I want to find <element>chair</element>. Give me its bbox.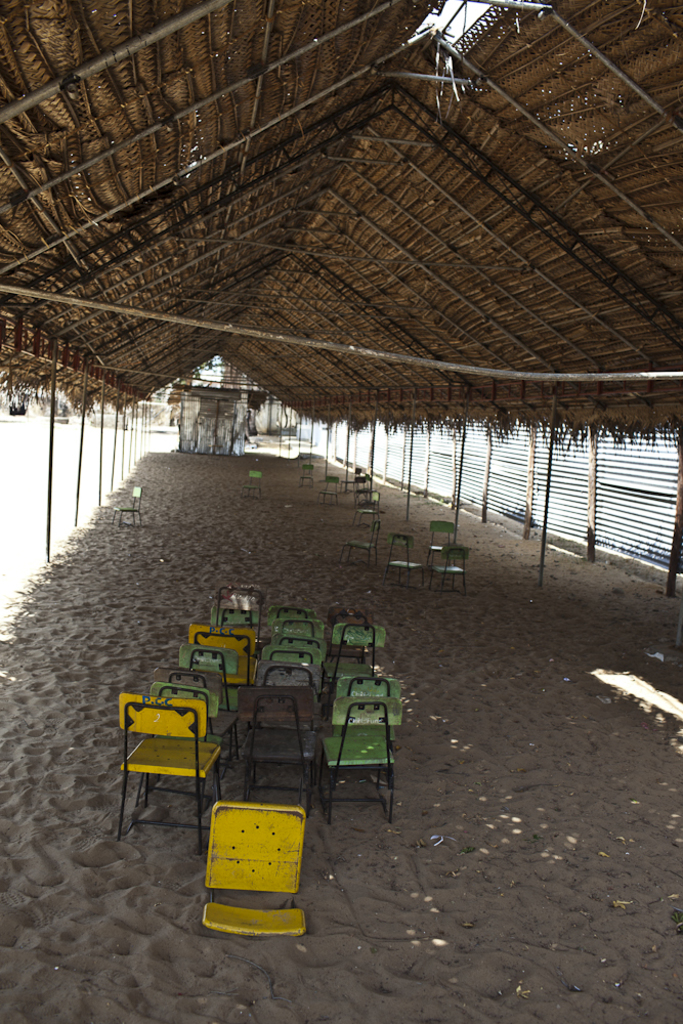
crop(191, 798, 314, 939).
